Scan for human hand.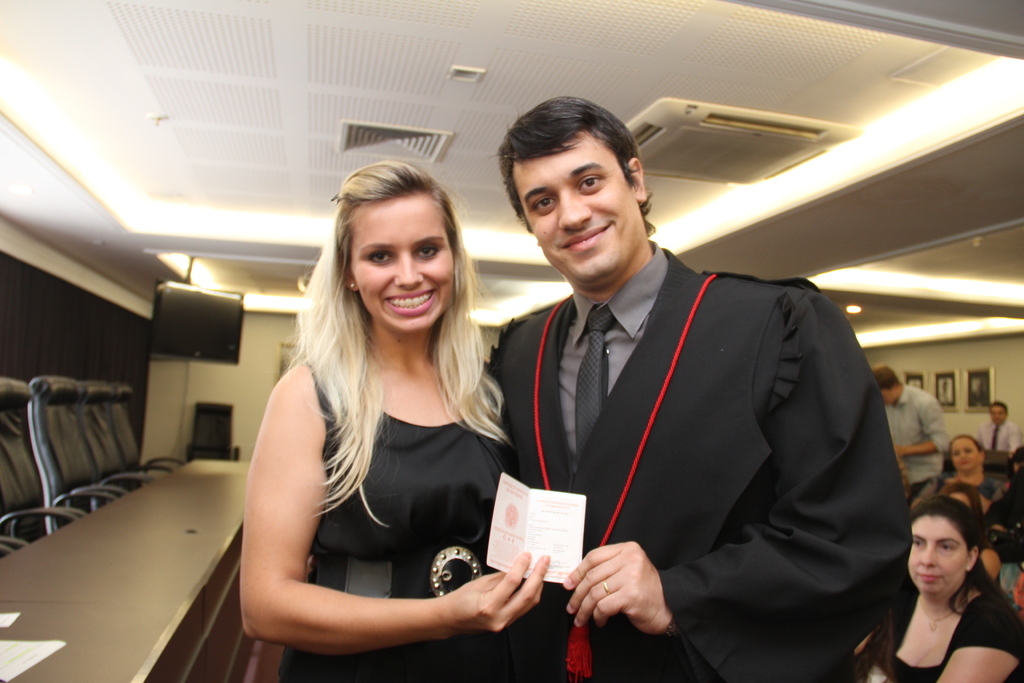
Scan result: <box>582,551,682,635</box>.
